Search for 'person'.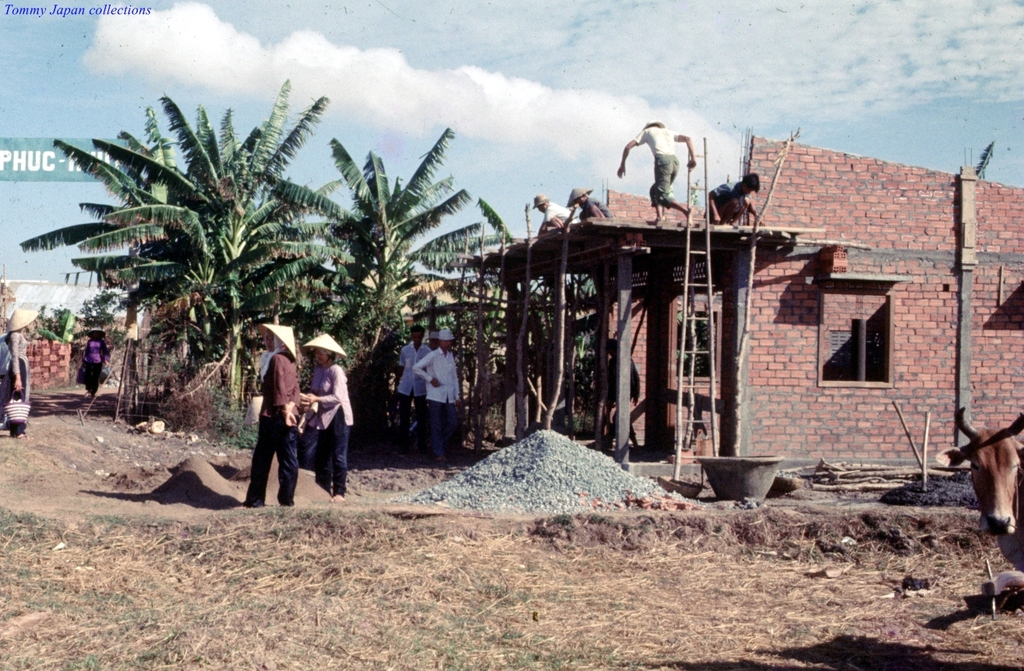
Found at (410, 327, 465, 474).
